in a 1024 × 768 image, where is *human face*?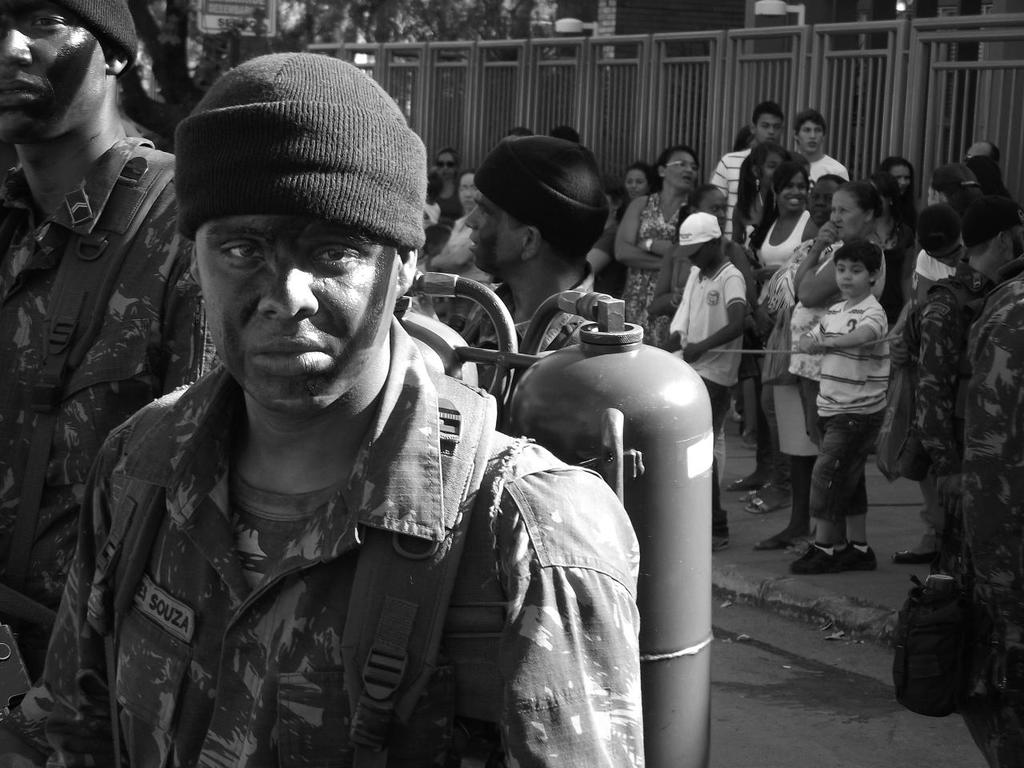
l=0, t=4, r=111, b=139.
